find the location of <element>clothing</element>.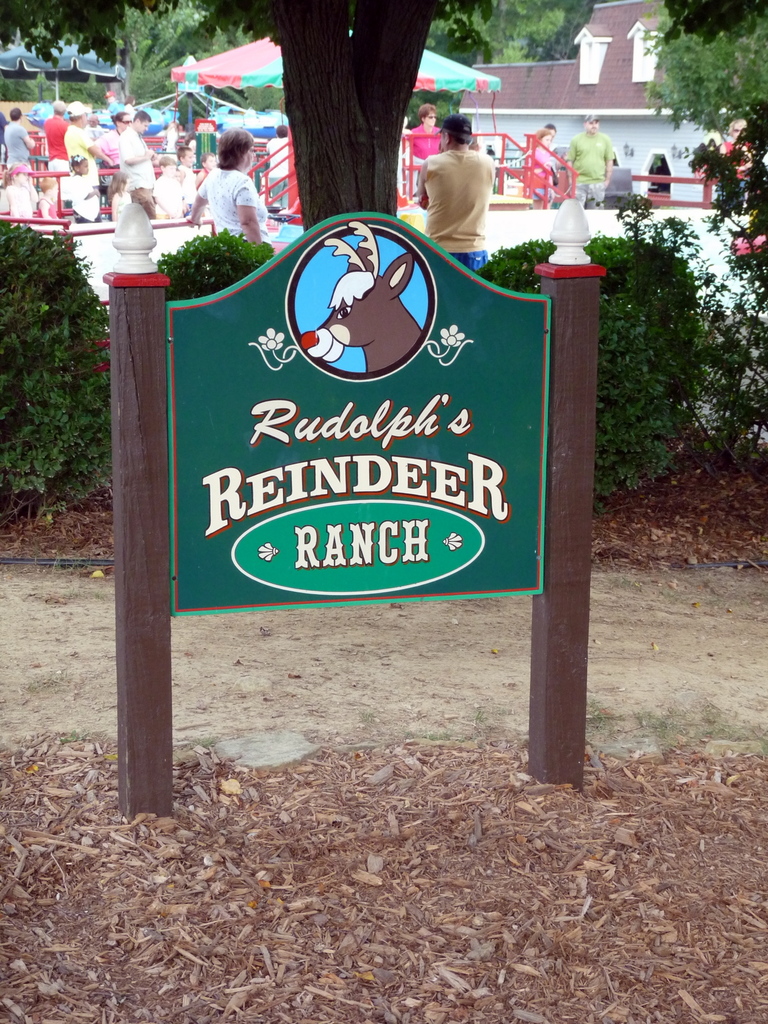
Location: <region>413, 142, 500, 283</region>.
